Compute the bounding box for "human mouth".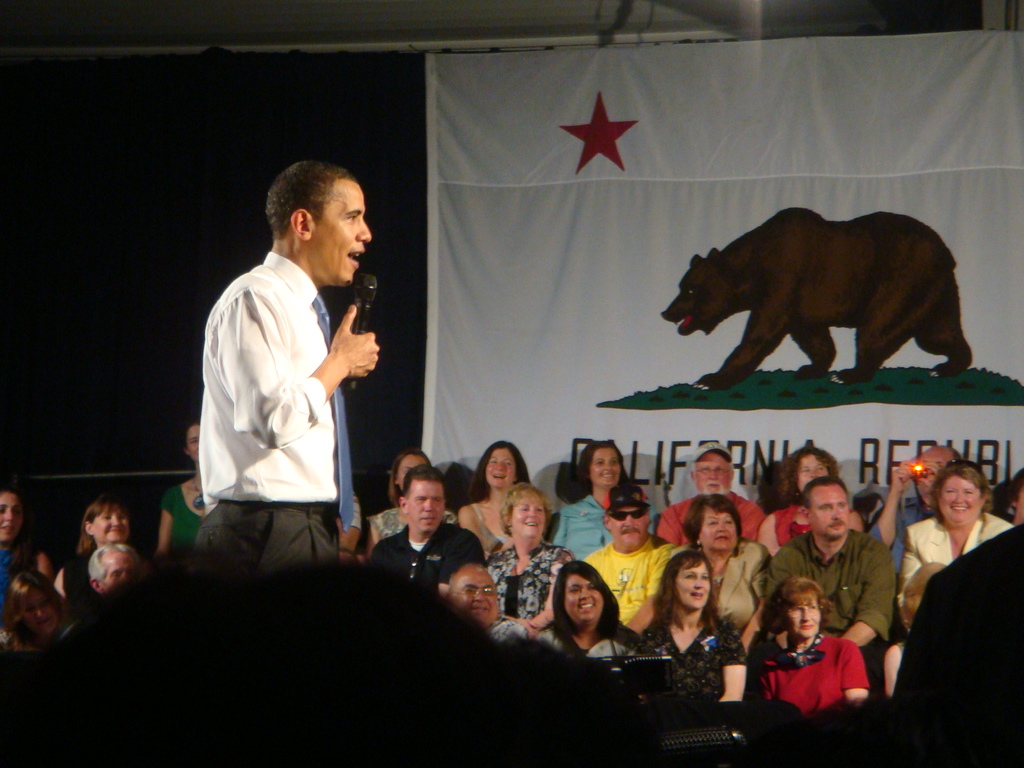
region(685, 586, 711, 609).
